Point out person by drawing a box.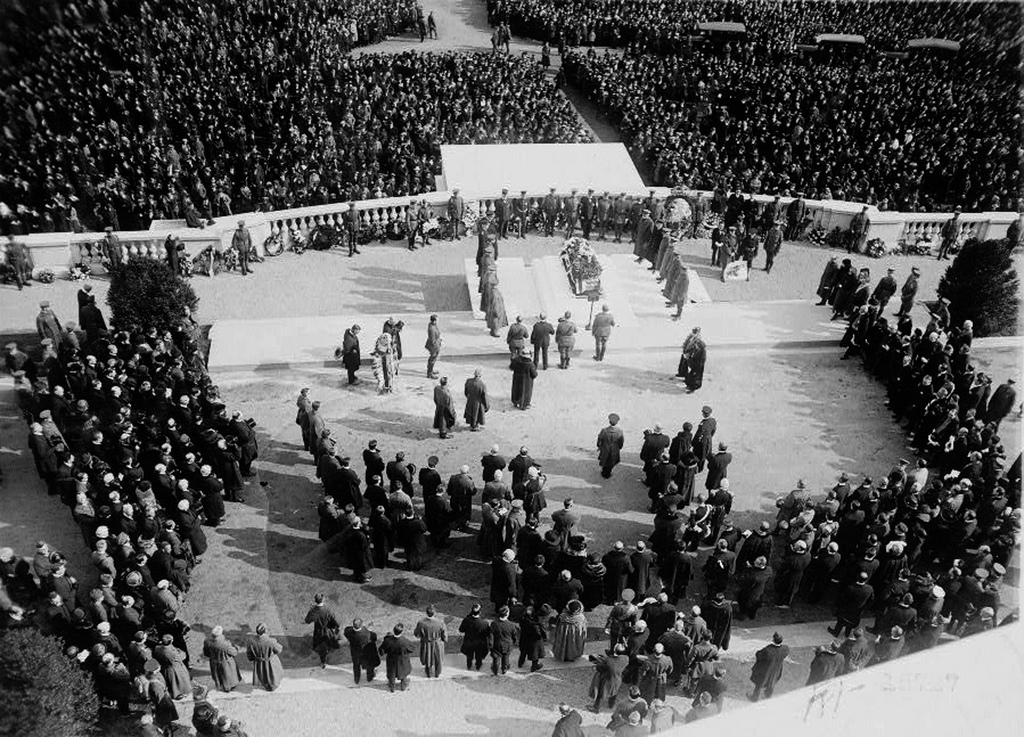
<bbox>1004, 212, 1023, 264</bbox>.
